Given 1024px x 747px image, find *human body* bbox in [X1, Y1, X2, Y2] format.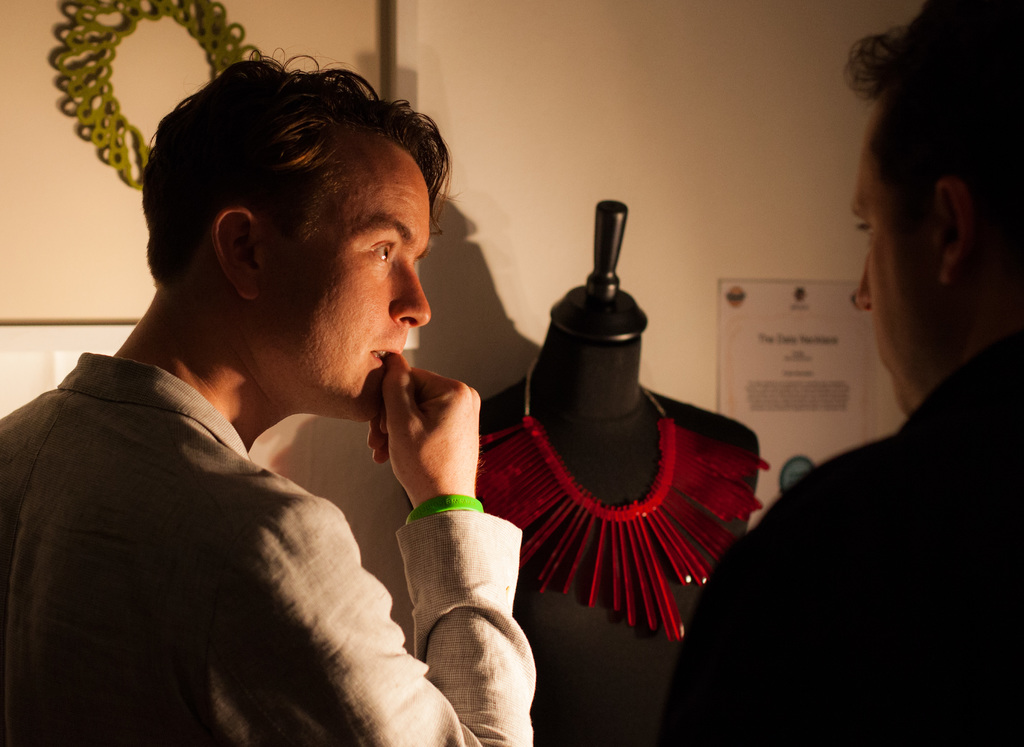
[0, 65, 558, 746].
